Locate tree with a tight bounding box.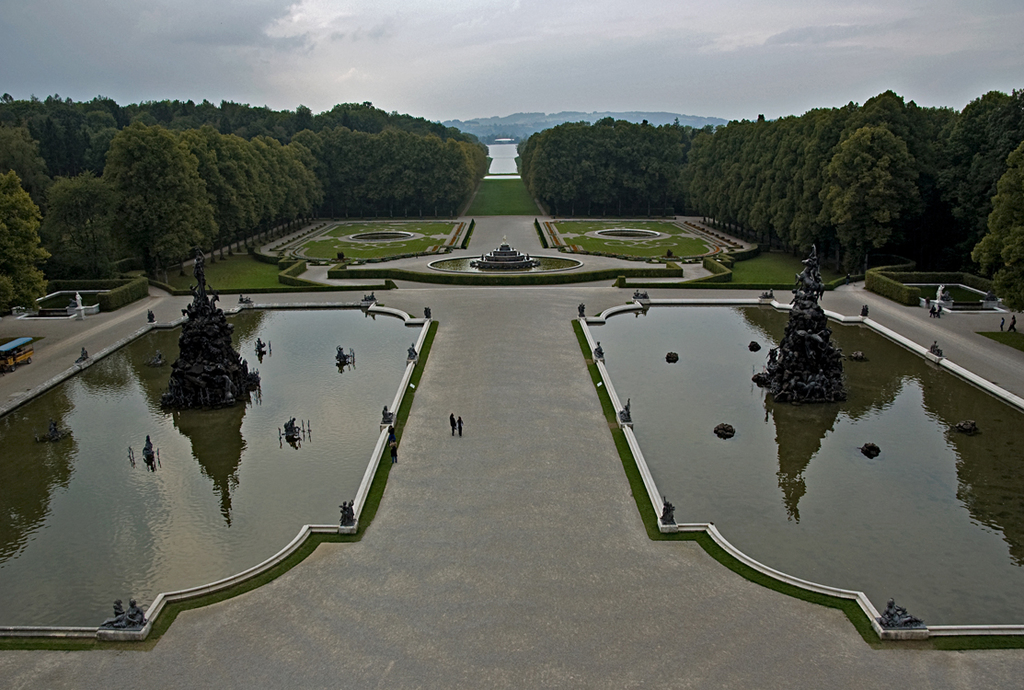
bbox(20, 88, 64, 180).
